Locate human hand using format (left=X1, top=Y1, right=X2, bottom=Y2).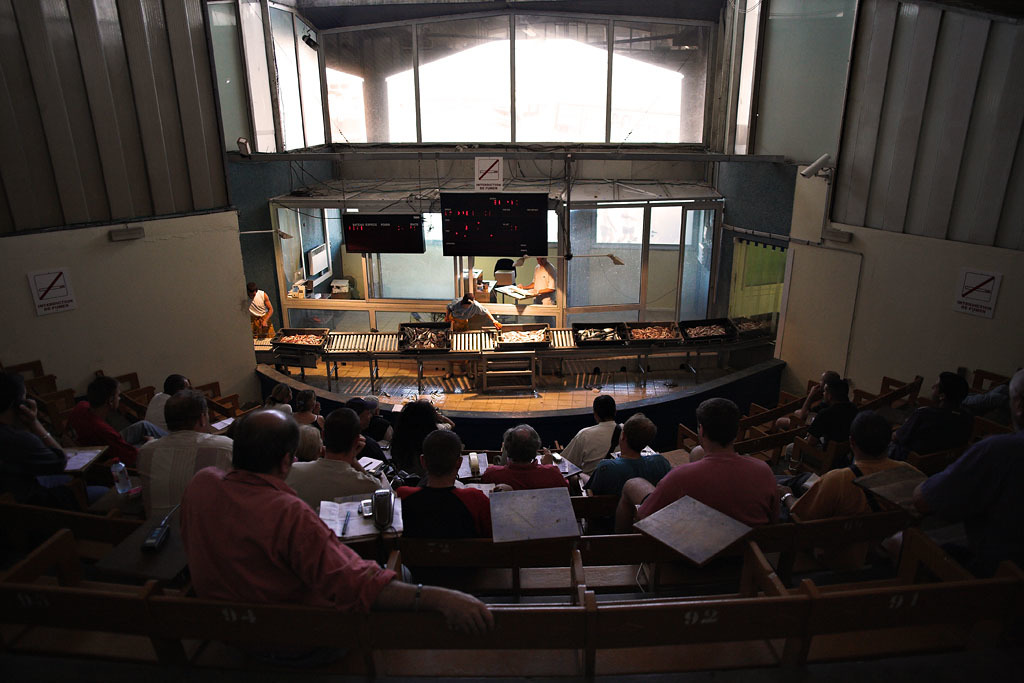
(left=19, top=399, right=39, bottom=427).
